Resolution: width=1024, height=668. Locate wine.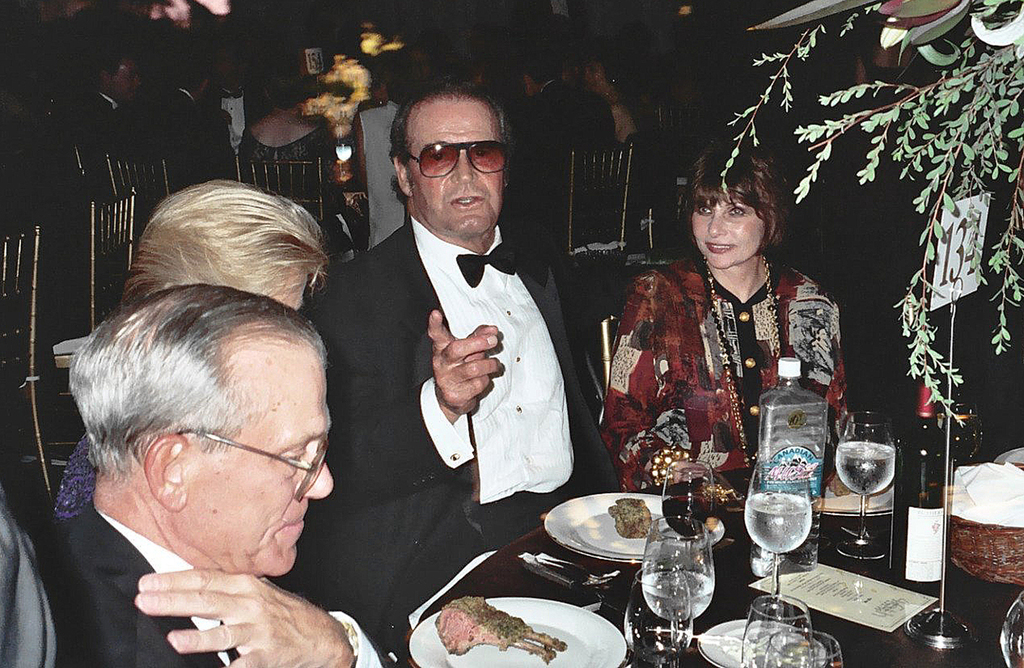
(849, 432, 909, 542).
